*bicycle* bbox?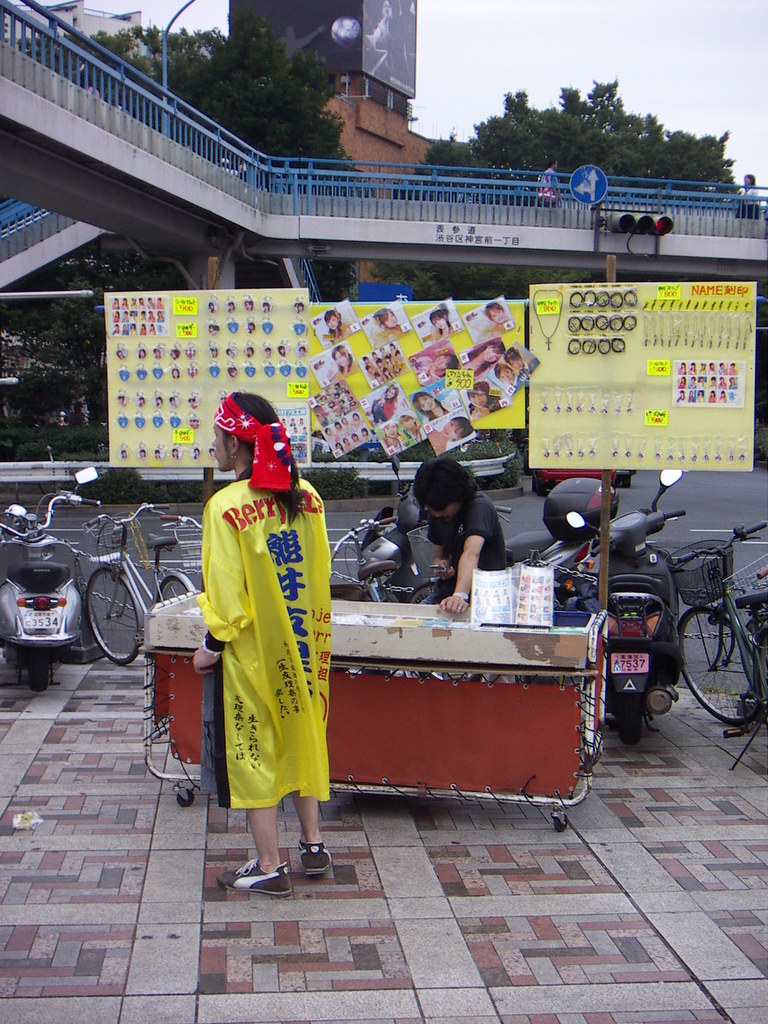
select_region(79, 500, 193, 666)
